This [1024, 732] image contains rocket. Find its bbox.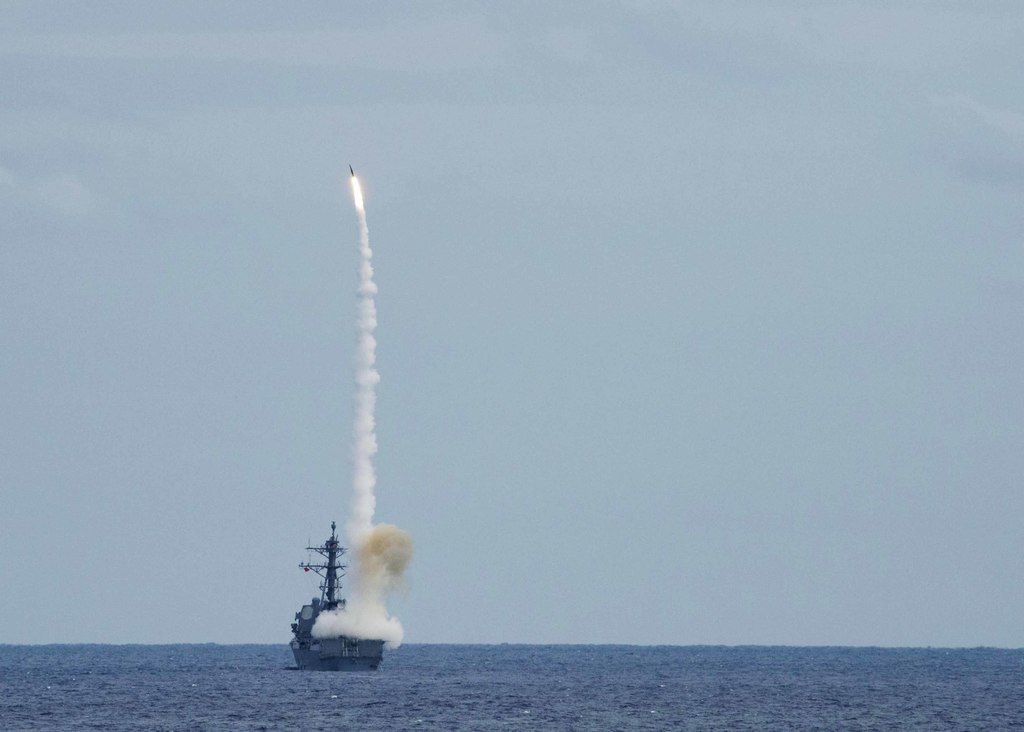
l=344, t=162, r=353, b=175.
